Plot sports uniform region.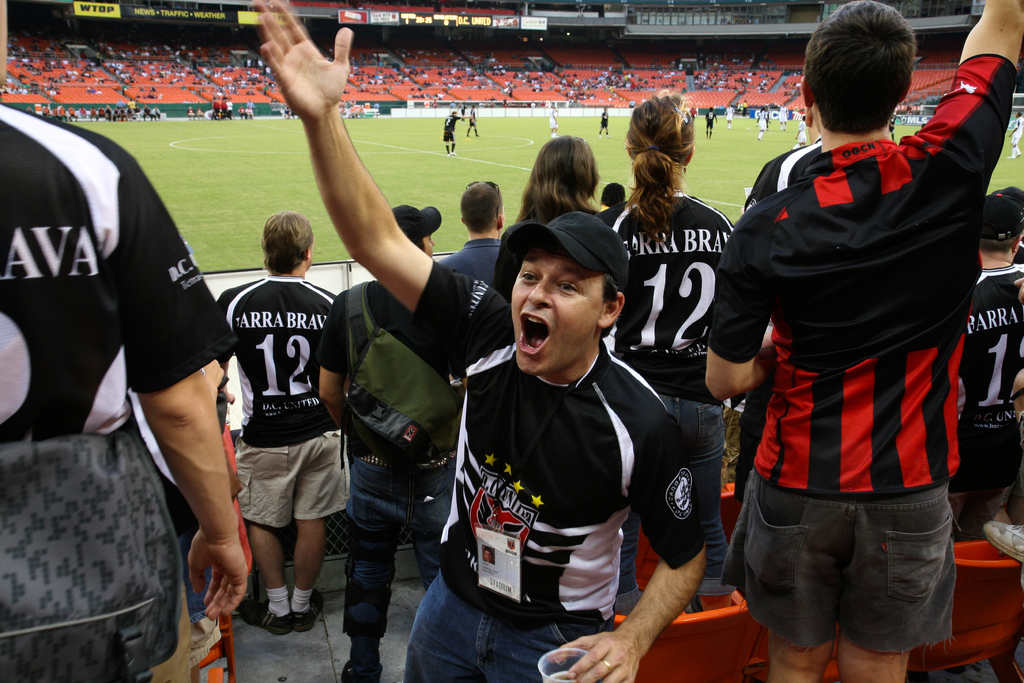
Plotted at {"left": 1008, "top": 113, "right": 1023, "bottom": 147}.
